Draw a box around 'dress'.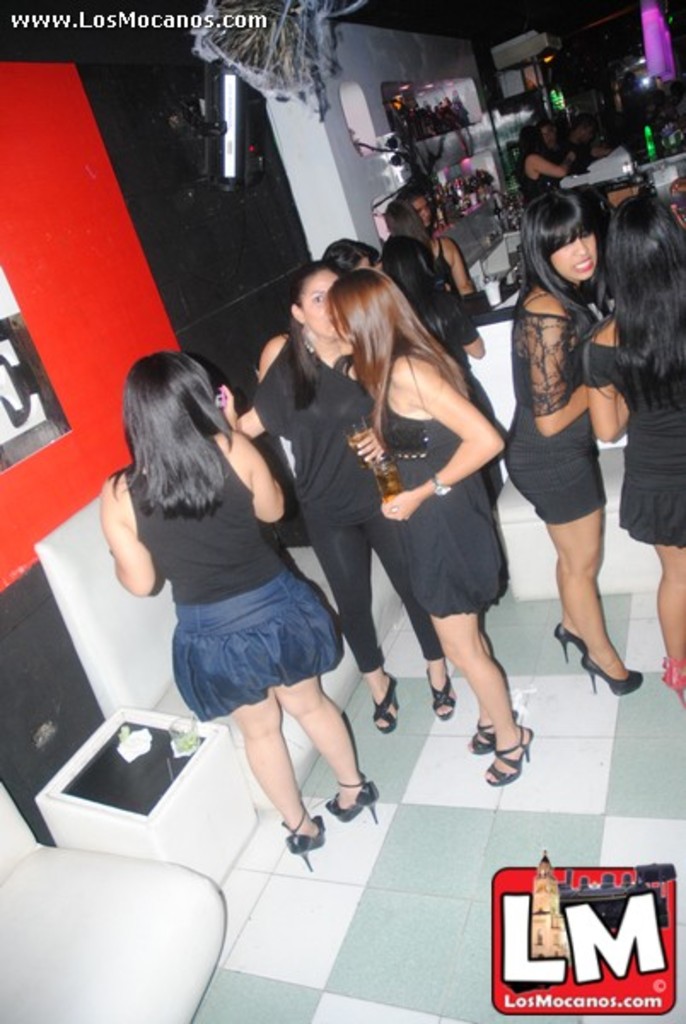
box(381, 357, 498, 616).
